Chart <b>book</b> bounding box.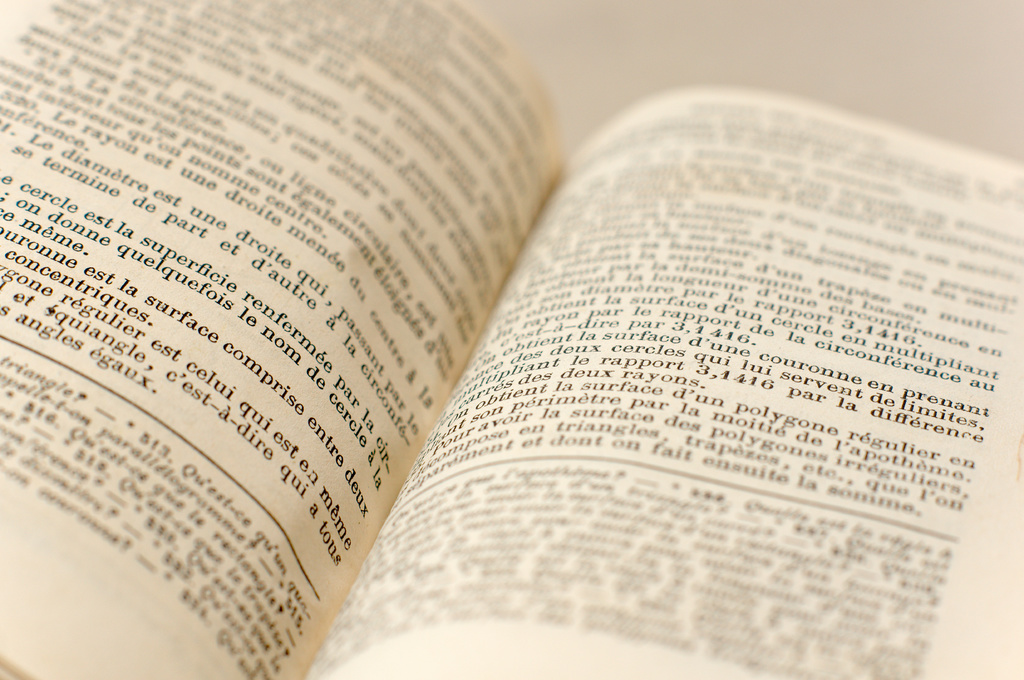
Charted: 5/0/987/679.
